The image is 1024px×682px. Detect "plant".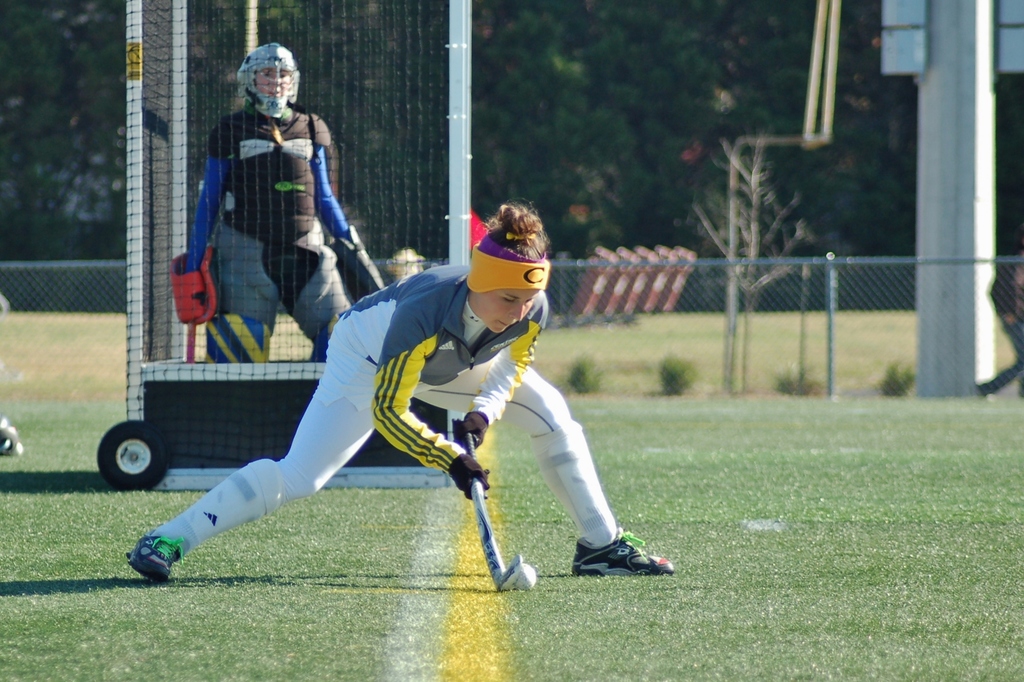
Detection: l=877, t=355, r=916, b=397.
